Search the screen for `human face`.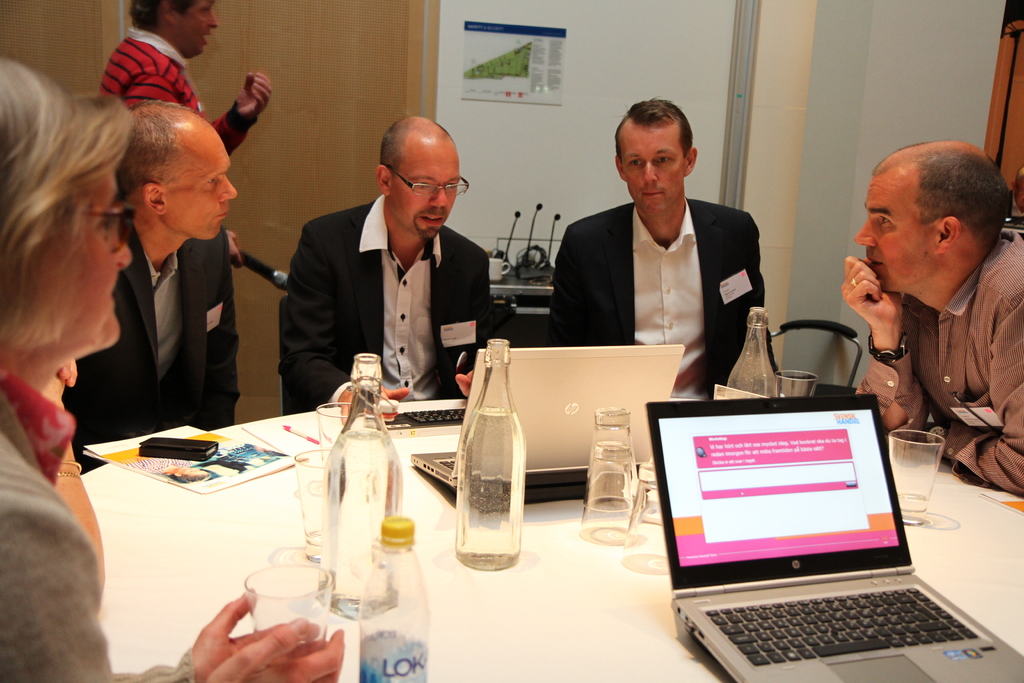
Found at [left=621, top=128, right=689, bottom=218].
